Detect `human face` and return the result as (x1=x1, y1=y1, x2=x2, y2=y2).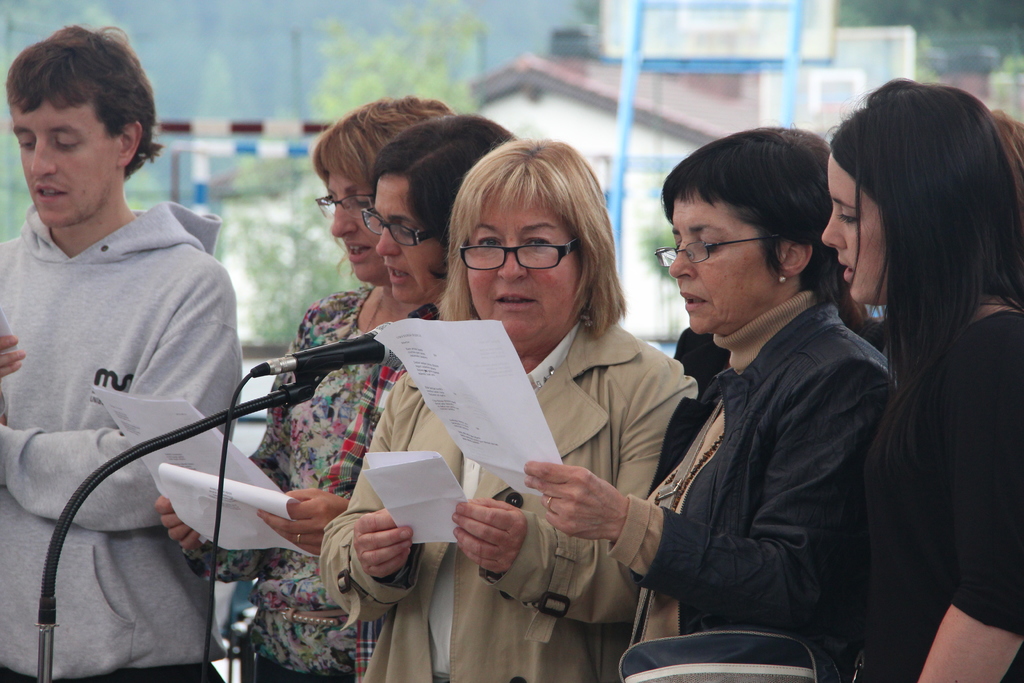
(x1=462, y1=177, x2=580, y2=345).
